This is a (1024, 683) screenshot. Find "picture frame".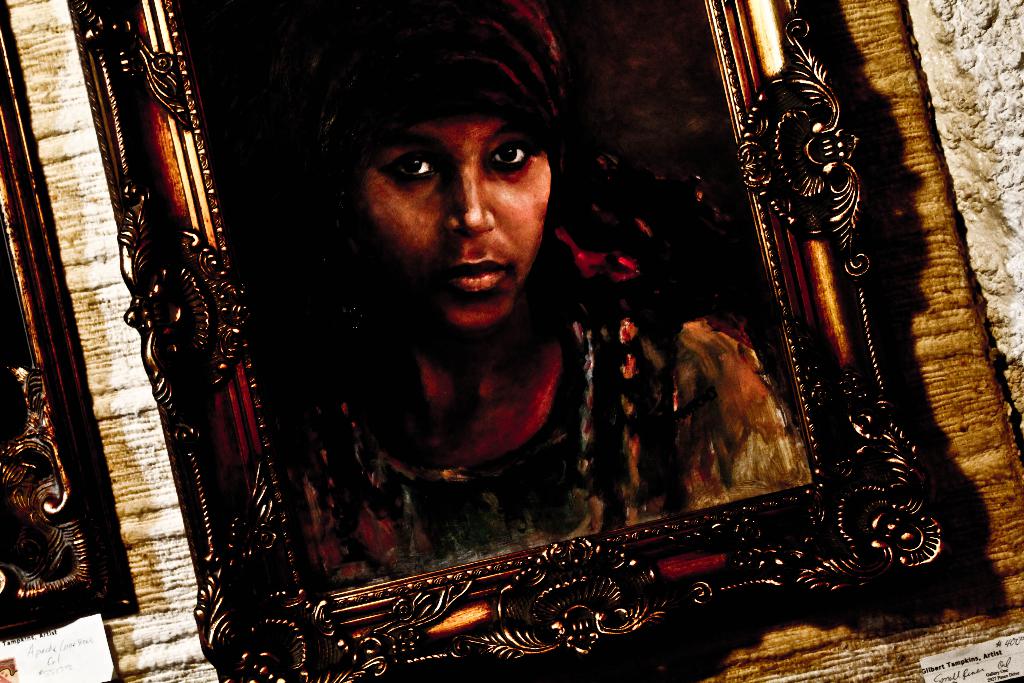
Bounding box: x1=65, y1=0, x2=1023, y2=682.
